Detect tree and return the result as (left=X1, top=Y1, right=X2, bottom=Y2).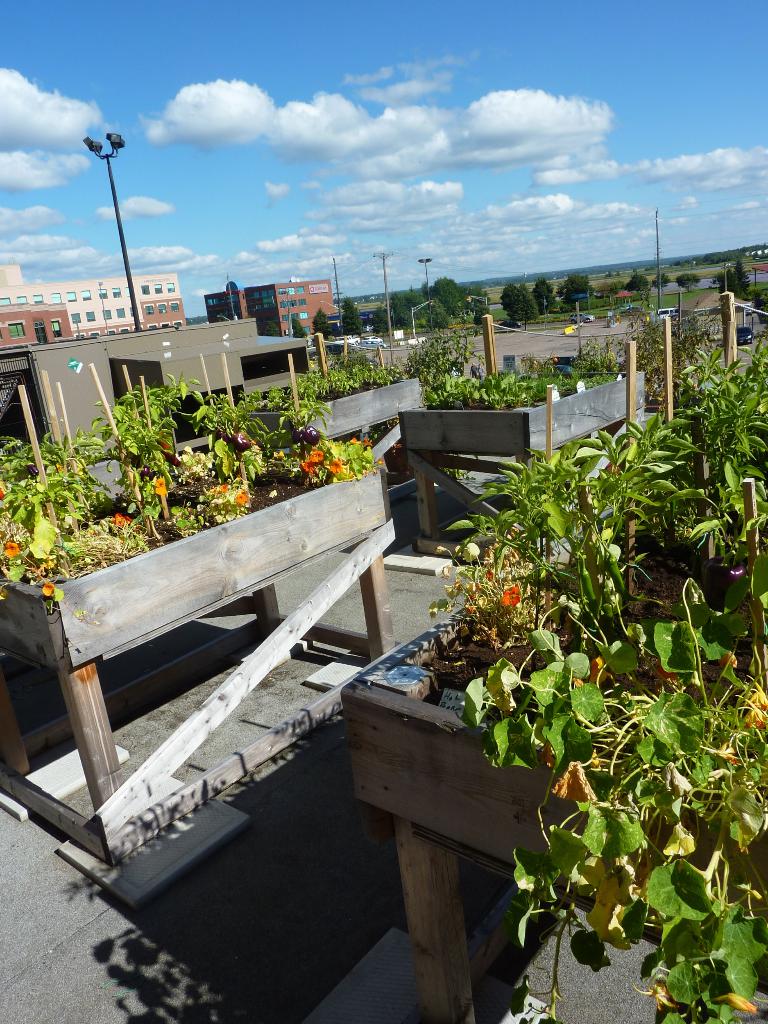
(left=342, top=298, right=367, bottom=335).
